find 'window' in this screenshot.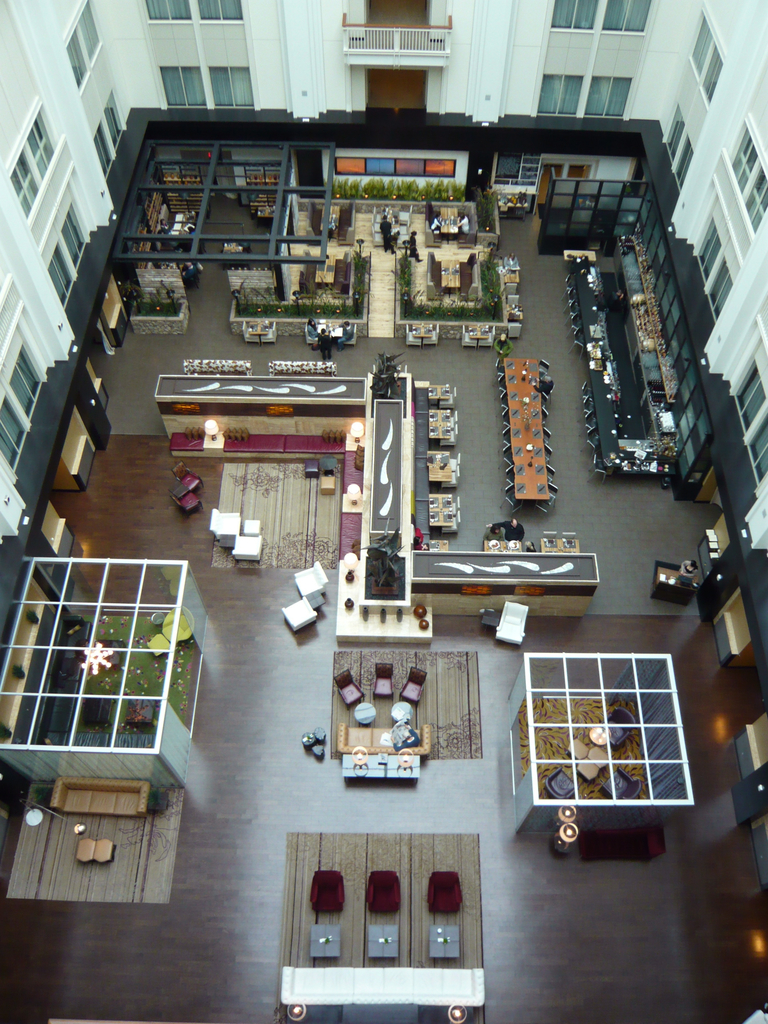
The bounding box for 'window' is x1=751, y1=422, x2=767, y2=483.
